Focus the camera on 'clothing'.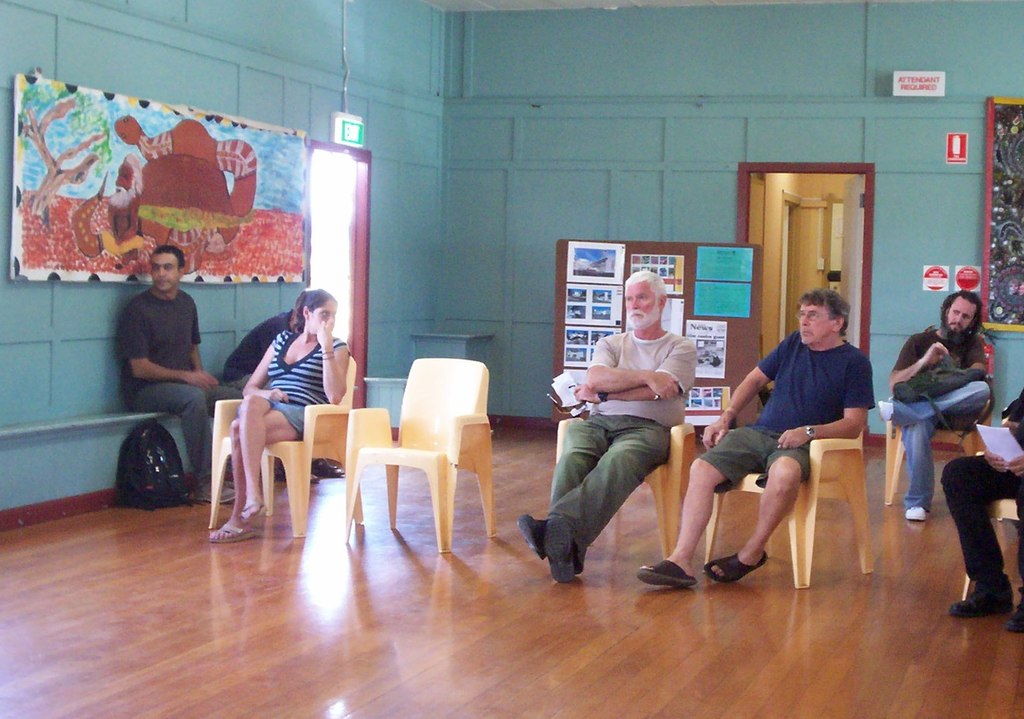
Focus region: {"x1": 547, "y1": 329, "x2": 699, "y2": 569}.
